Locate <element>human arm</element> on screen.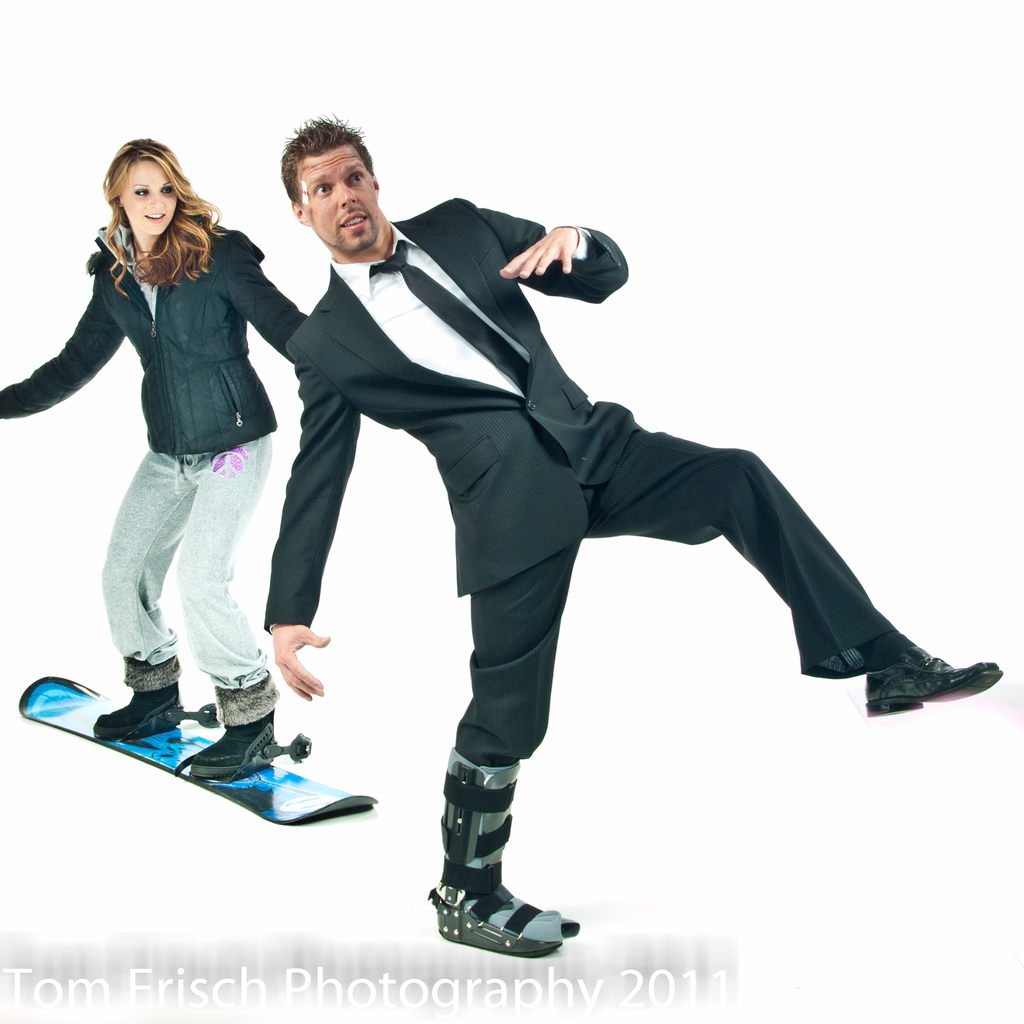
On screen at [0, 258, 132, 420].
